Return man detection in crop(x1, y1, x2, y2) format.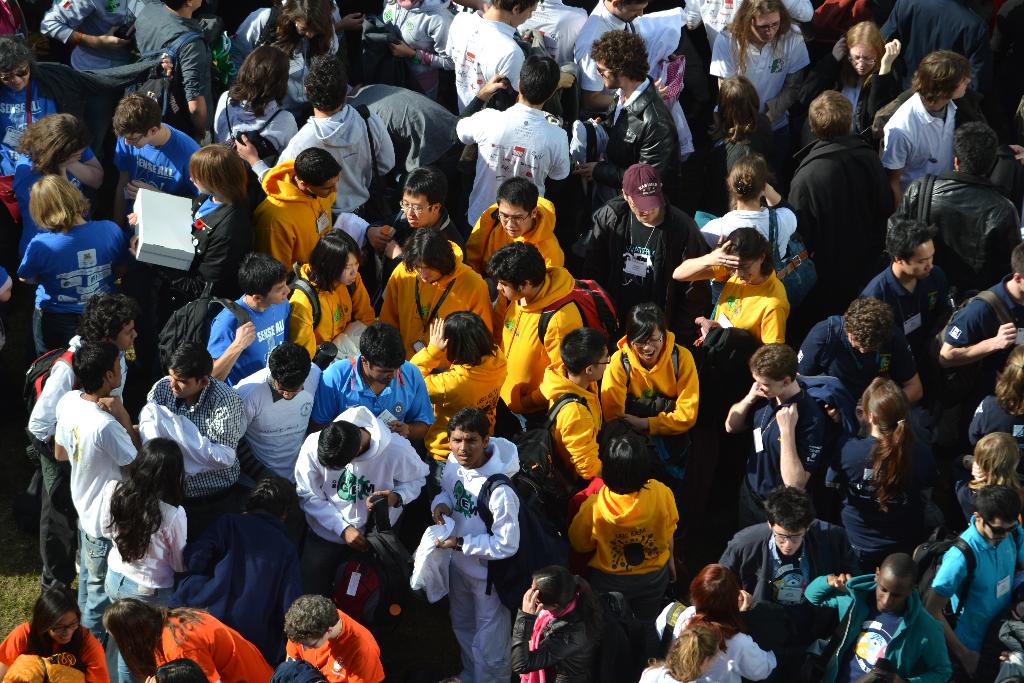
crop(863, 212, 950, 352).
